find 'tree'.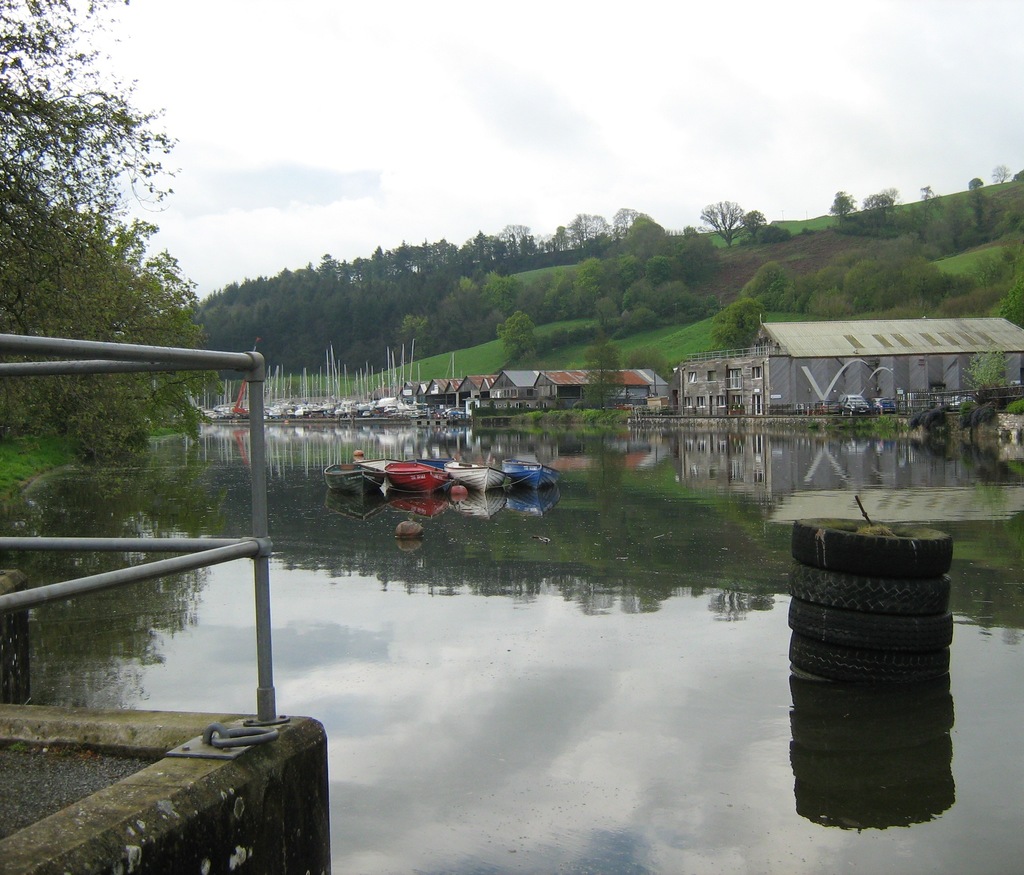
[1013,165,1023,181].
